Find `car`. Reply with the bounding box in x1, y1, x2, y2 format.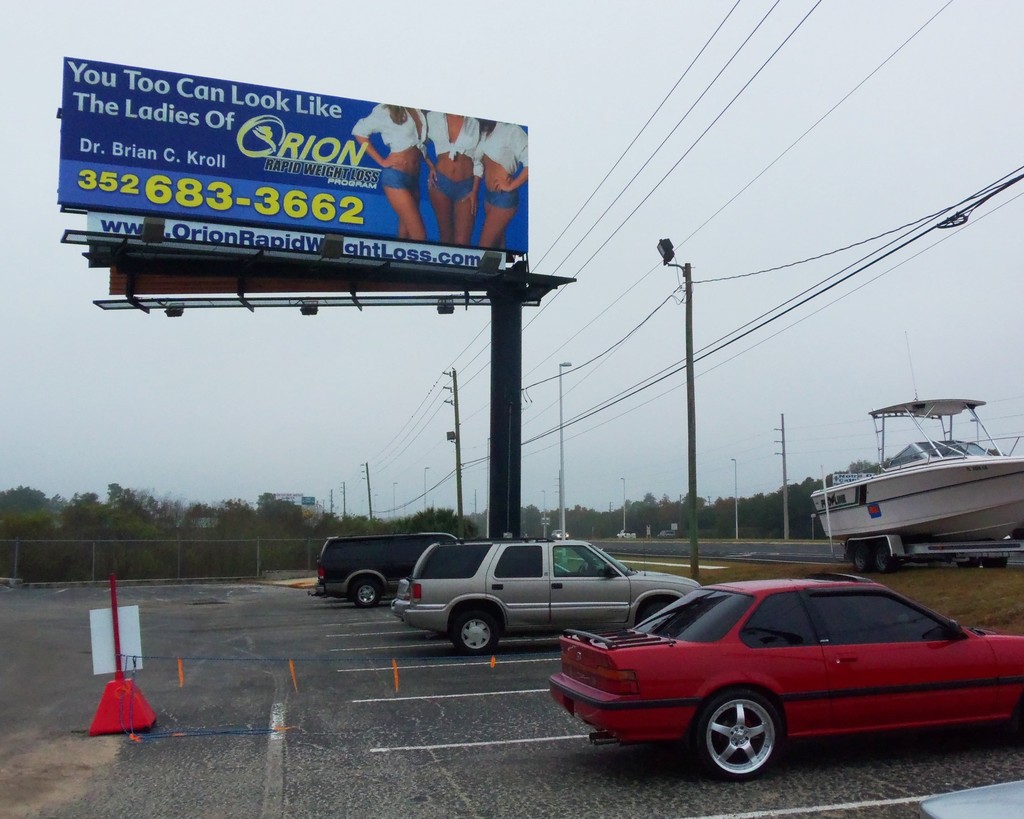
385, 534, 702, 656.
